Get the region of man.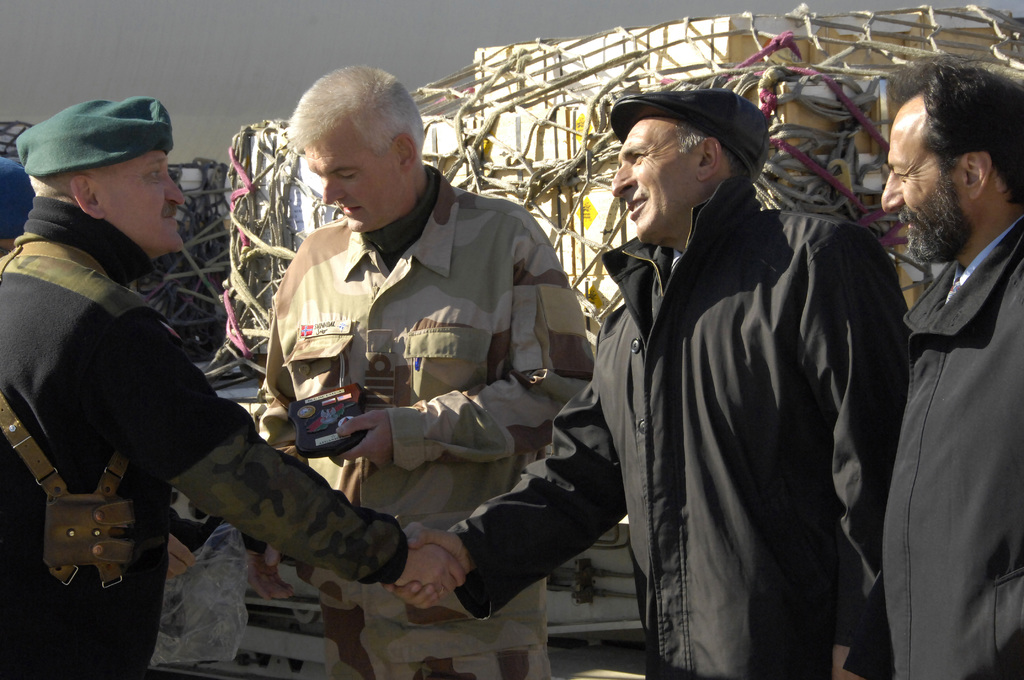
(x1=878, y1=53, x2=1023, y2=679).
